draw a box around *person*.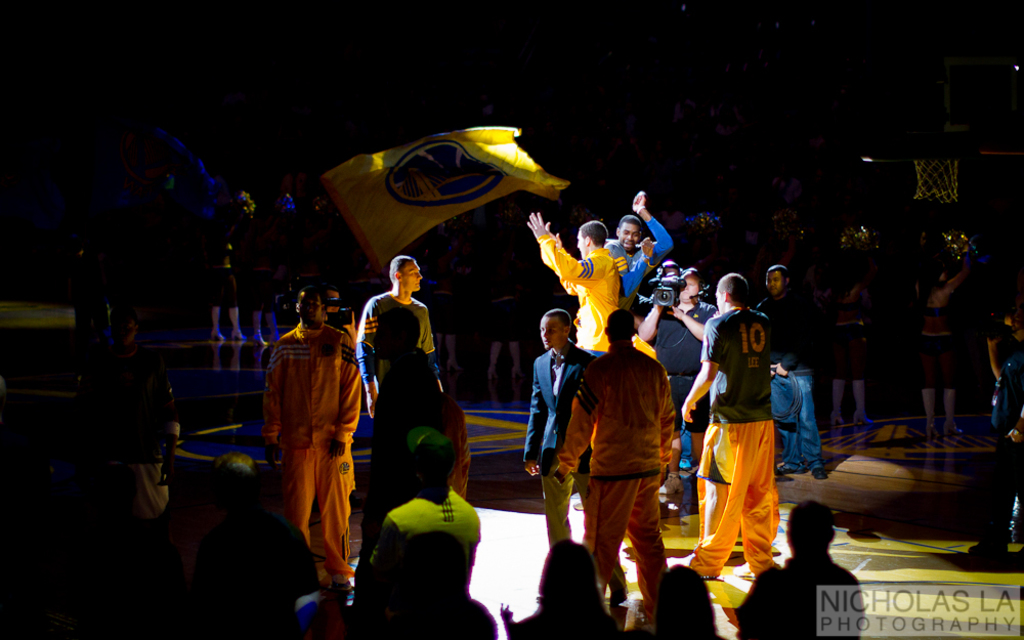
525/211/622/358.
